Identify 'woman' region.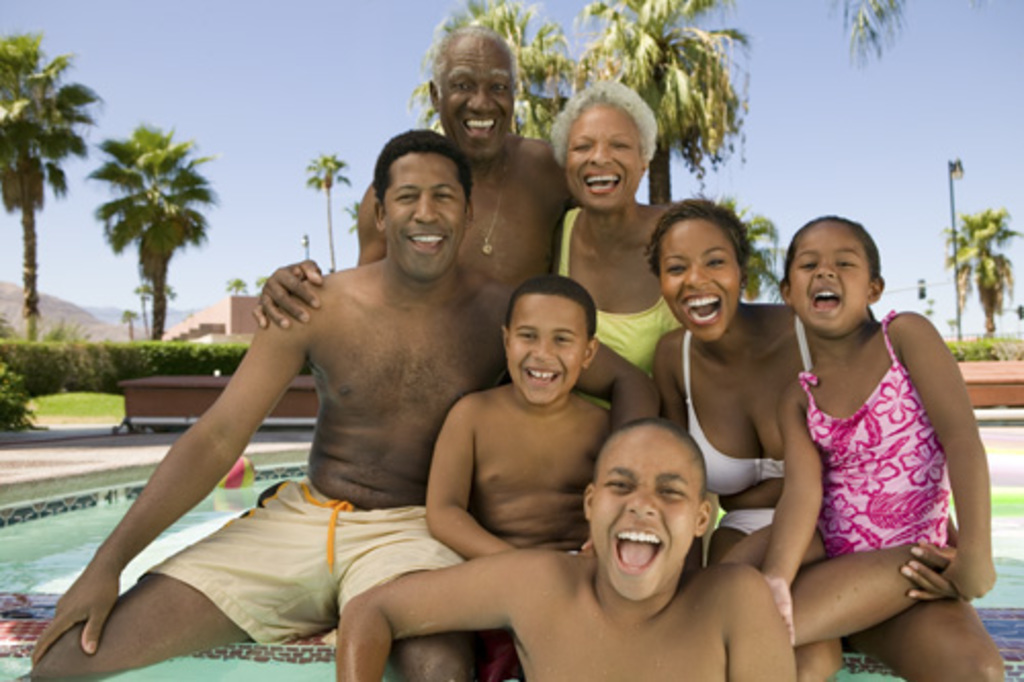
Region: rect(647, 193, 850, 590).
